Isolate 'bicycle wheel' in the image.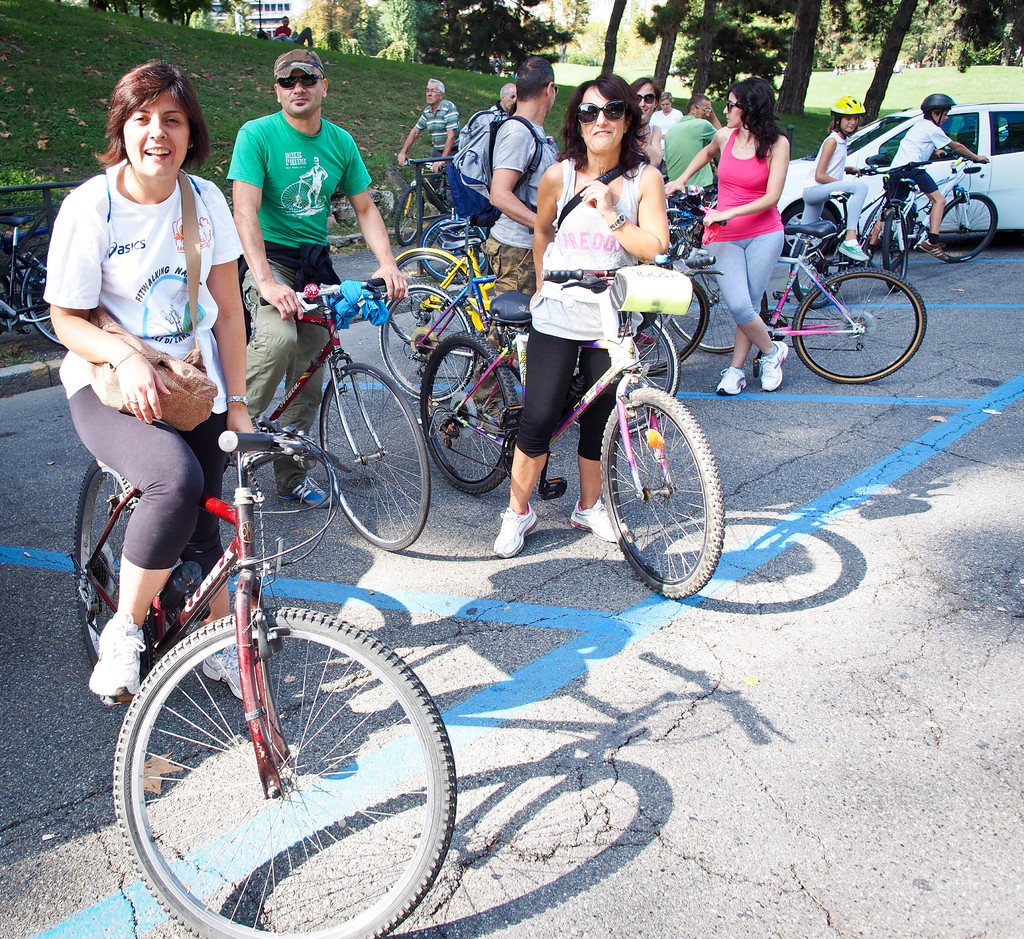
Isolated region: (x1=77, y1=456, x2=138, y2=665).
